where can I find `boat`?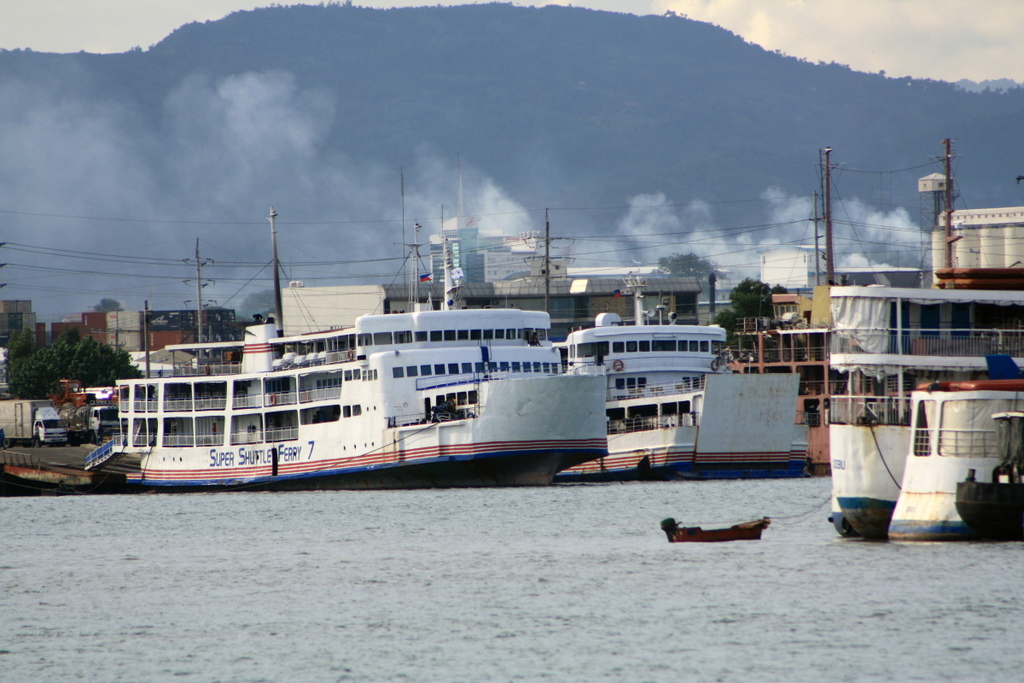
You can find it at x1=663 y1=510 x2=767 y2=541.
